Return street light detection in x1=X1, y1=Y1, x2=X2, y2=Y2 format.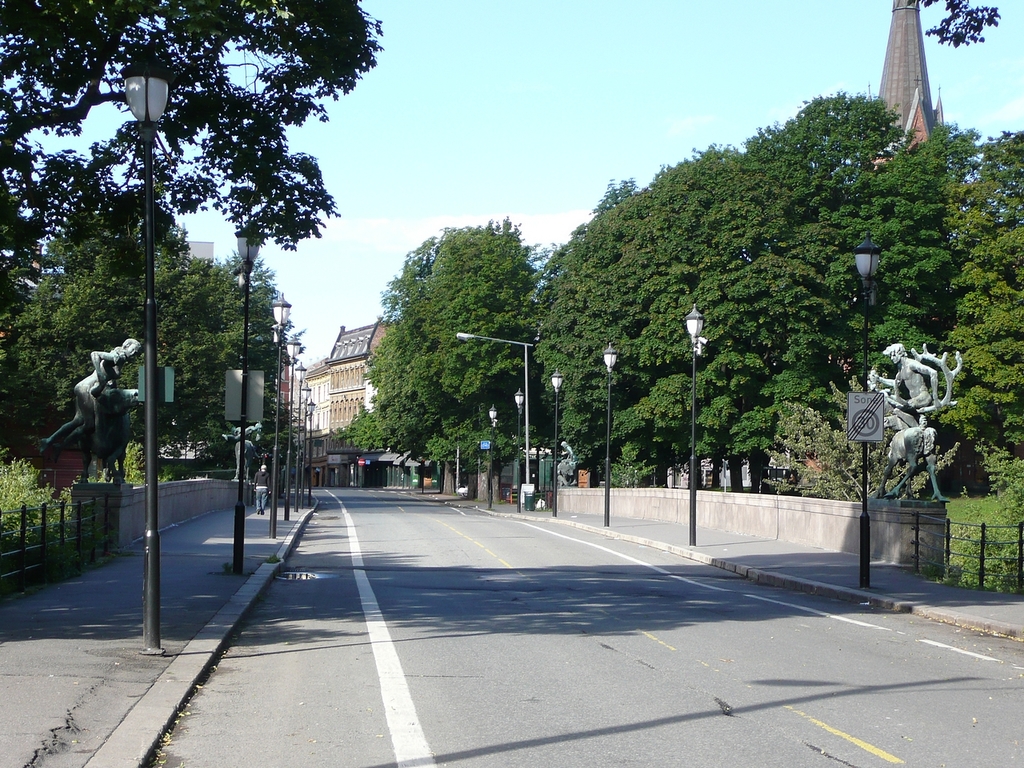
x1=855, y1=234, x2=879, y2=589.
